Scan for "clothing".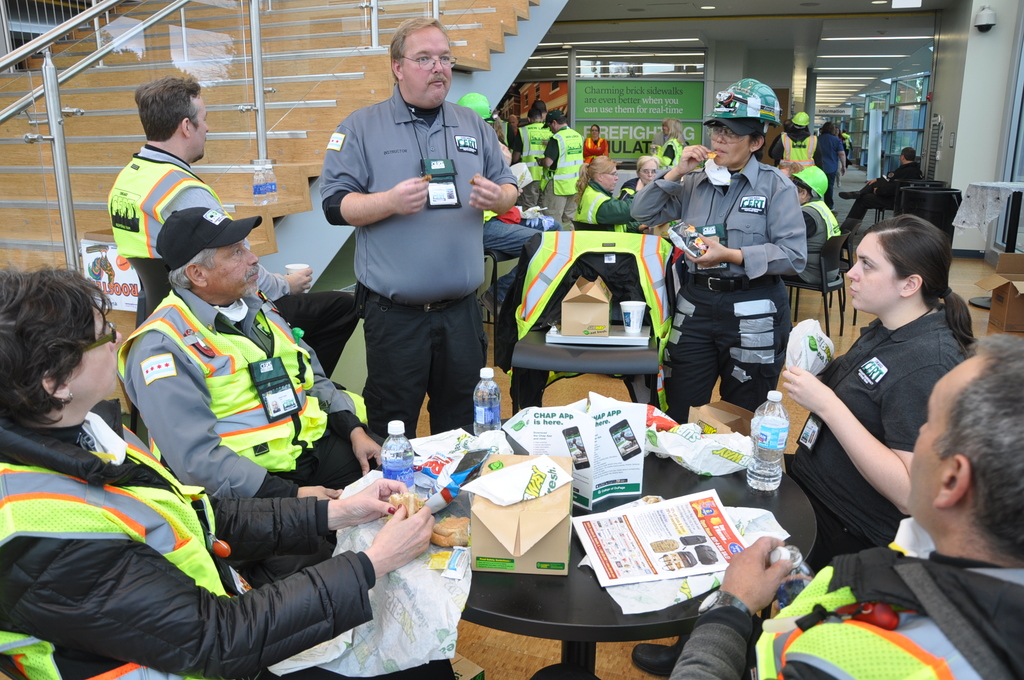
Scan result: bbox(844, 164, 924, 223).
